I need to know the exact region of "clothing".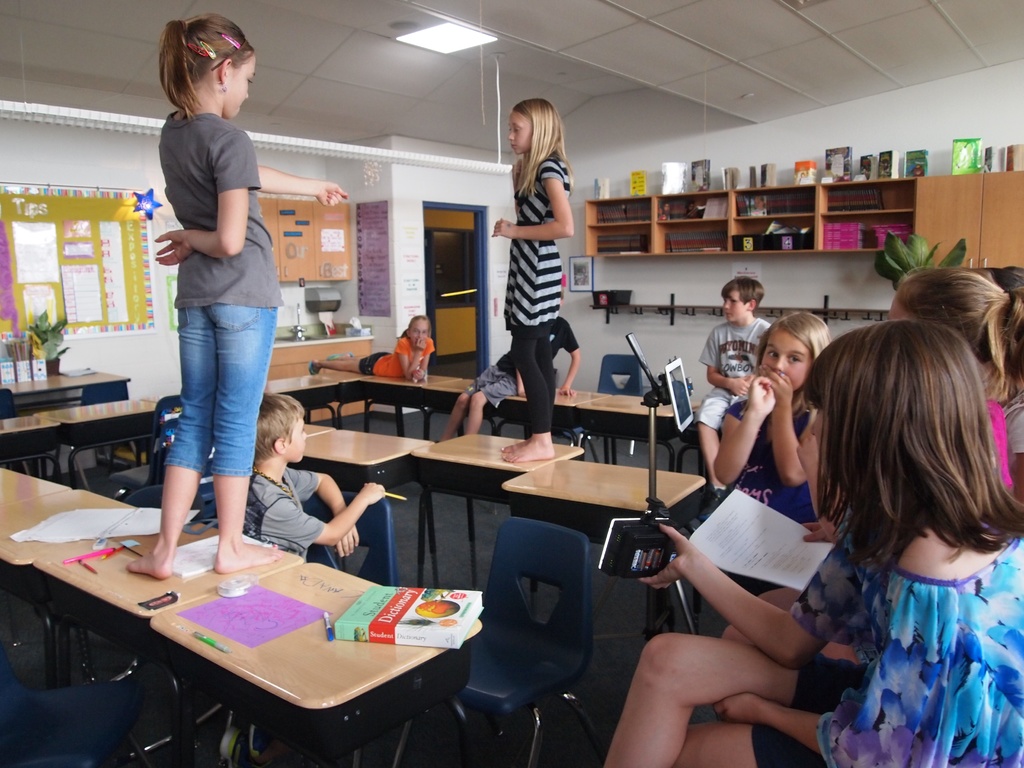
Region: bbox=[980, 393, 1015, 500].
